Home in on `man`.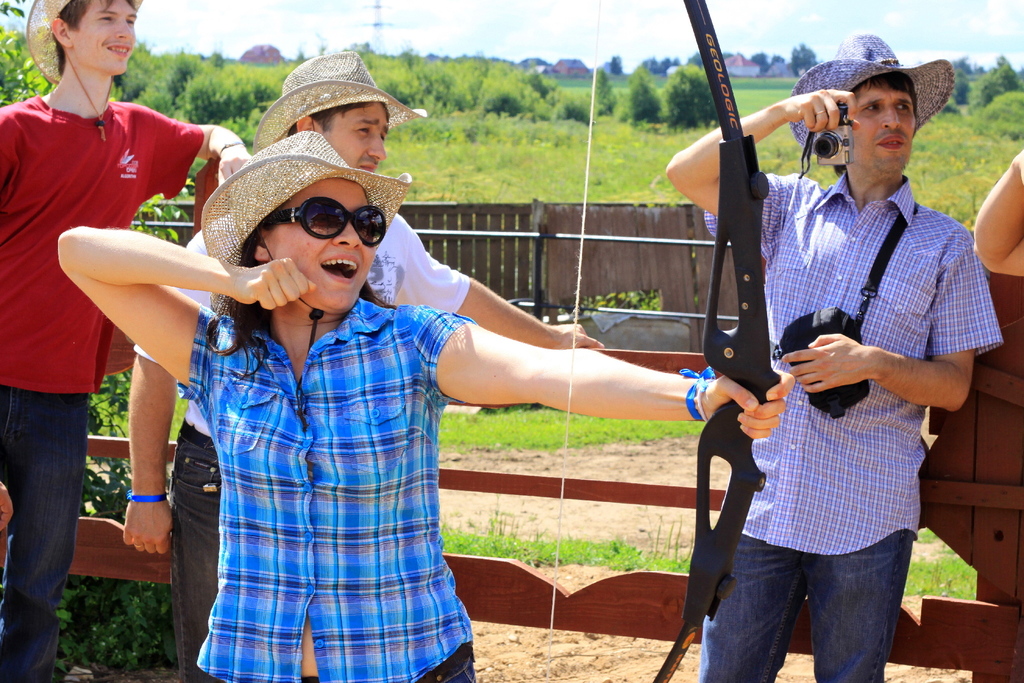
Homed in at [left=701, top=47, right=981, bottom=677].
